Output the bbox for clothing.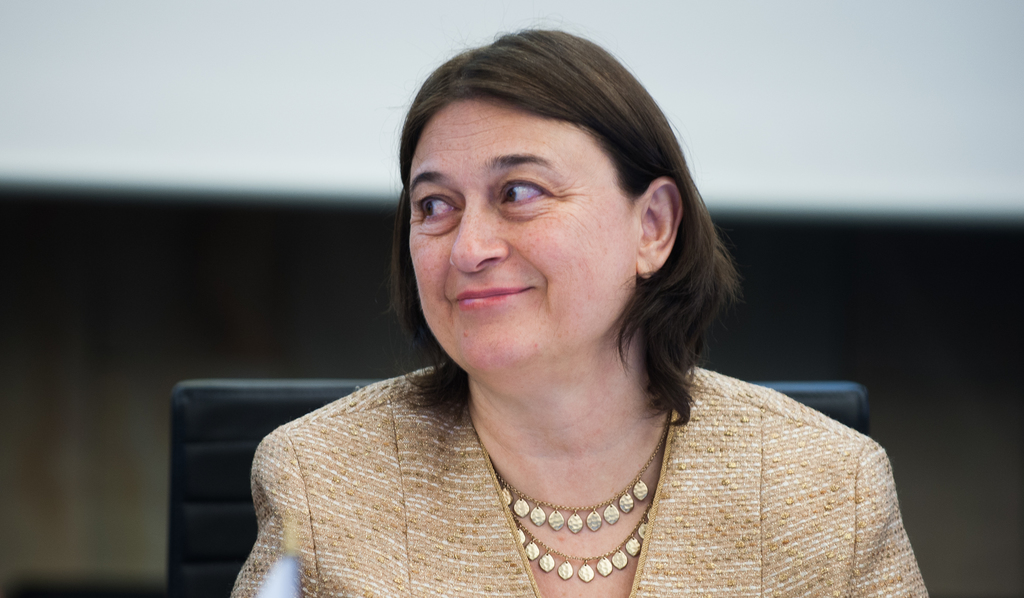
<region>232, 369, 929, 597</region>.
